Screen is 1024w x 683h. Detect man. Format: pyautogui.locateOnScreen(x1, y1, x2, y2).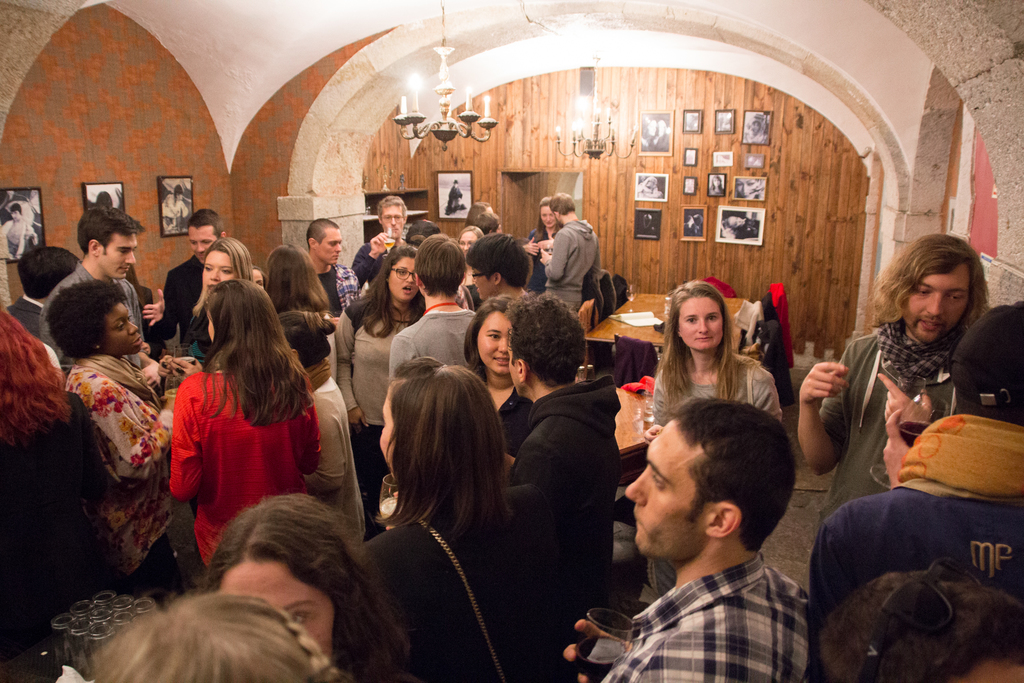
pyautogui.locateOnScreen(506, 293, 620, 647).
